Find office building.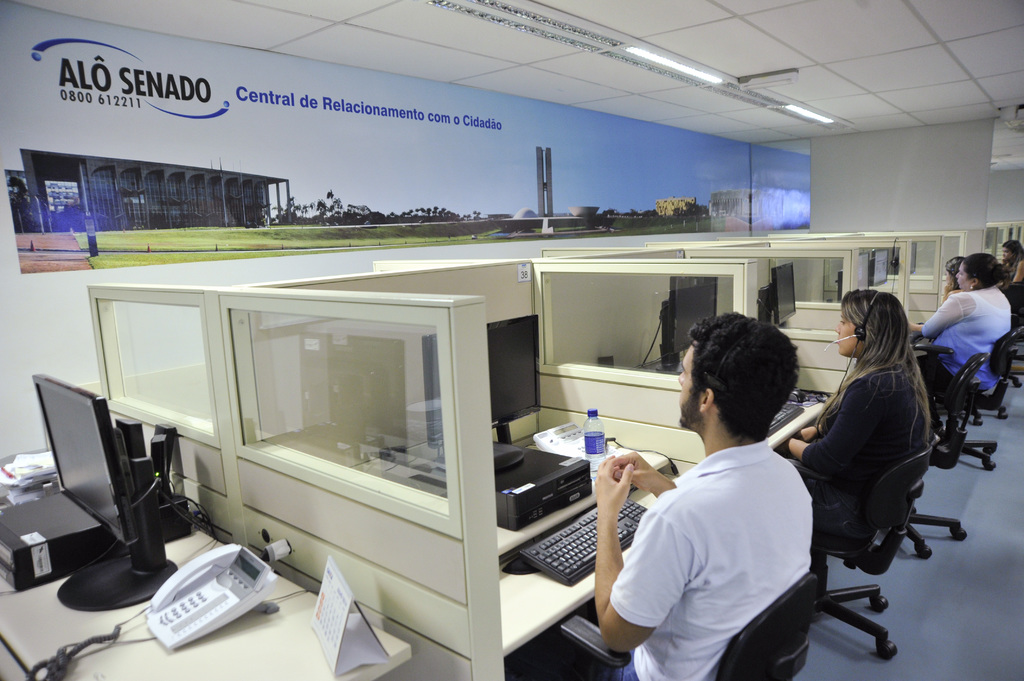
<box>128,70,960,680</box>.
